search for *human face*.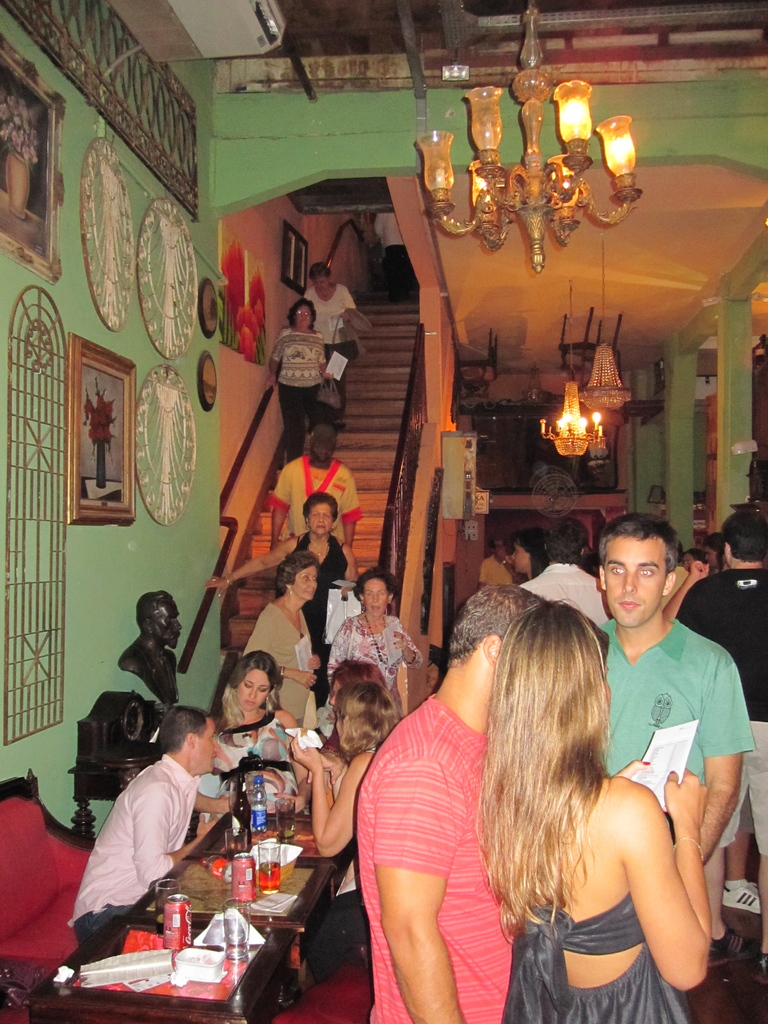
Found at x1=705, y1=547, x2=720, y2=568.
